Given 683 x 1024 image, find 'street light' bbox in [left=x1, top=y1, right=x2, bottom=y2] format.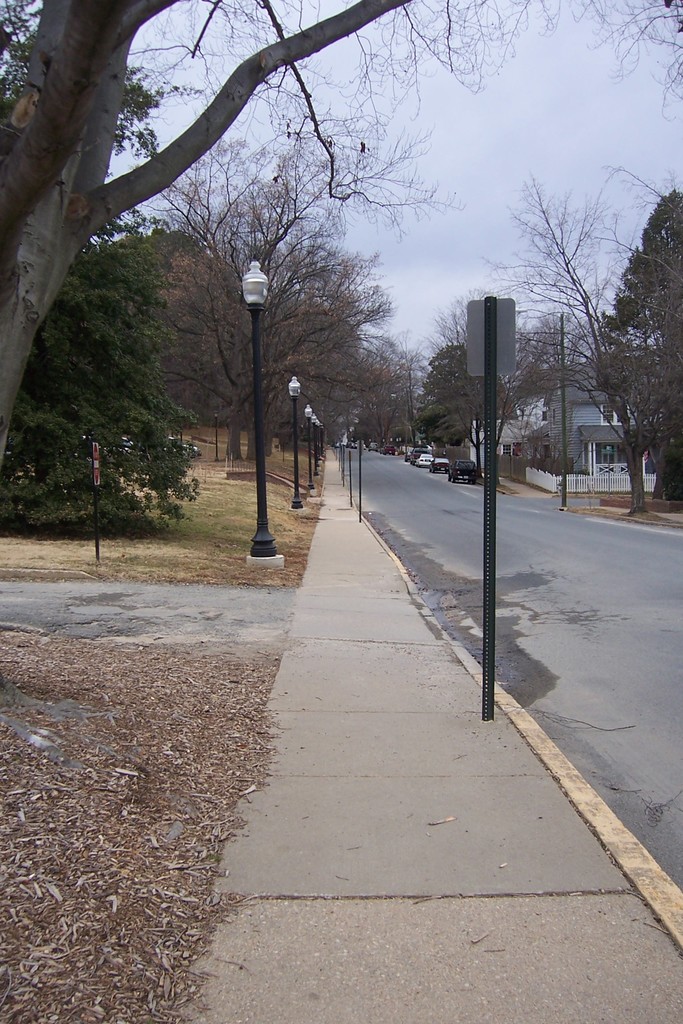
[left=285, top=372, right=300, bottom=507].
